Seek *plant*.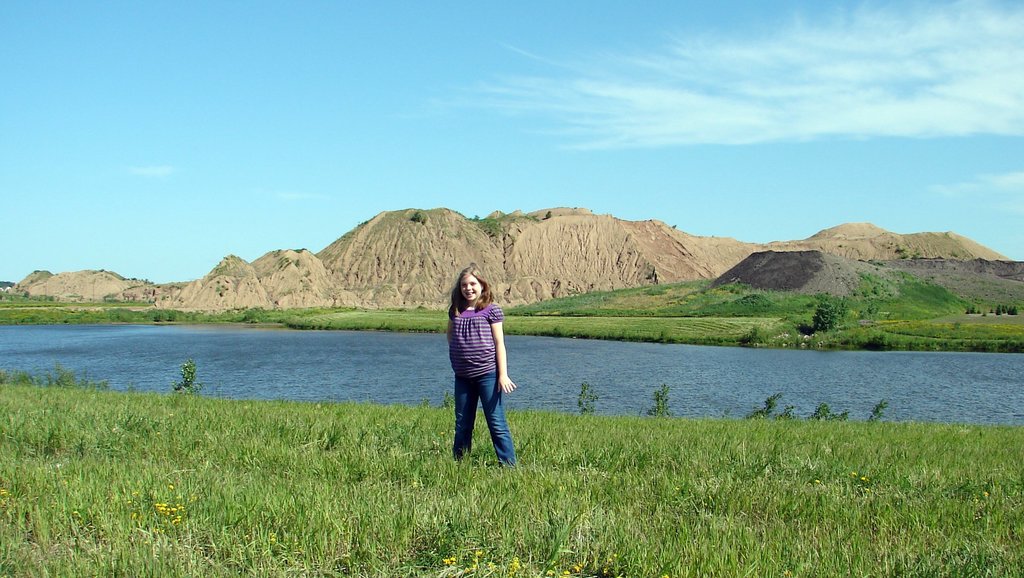
<region>166, 360, 202, 394</region>.
